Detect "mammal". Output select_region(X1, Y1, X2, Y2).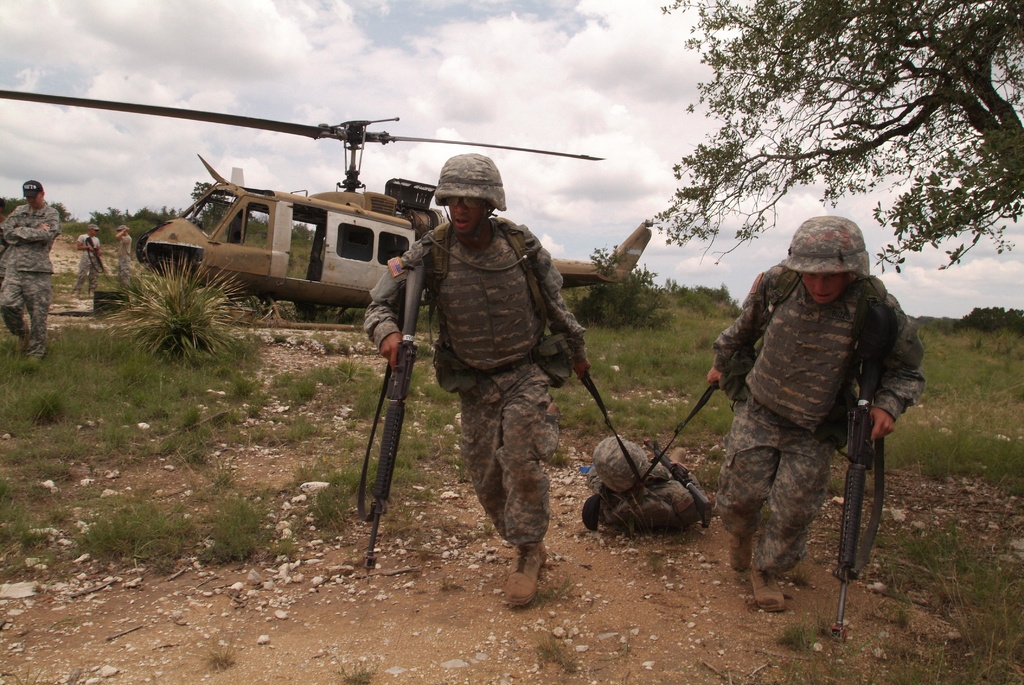
select_region(111, 221, 136, 287).
